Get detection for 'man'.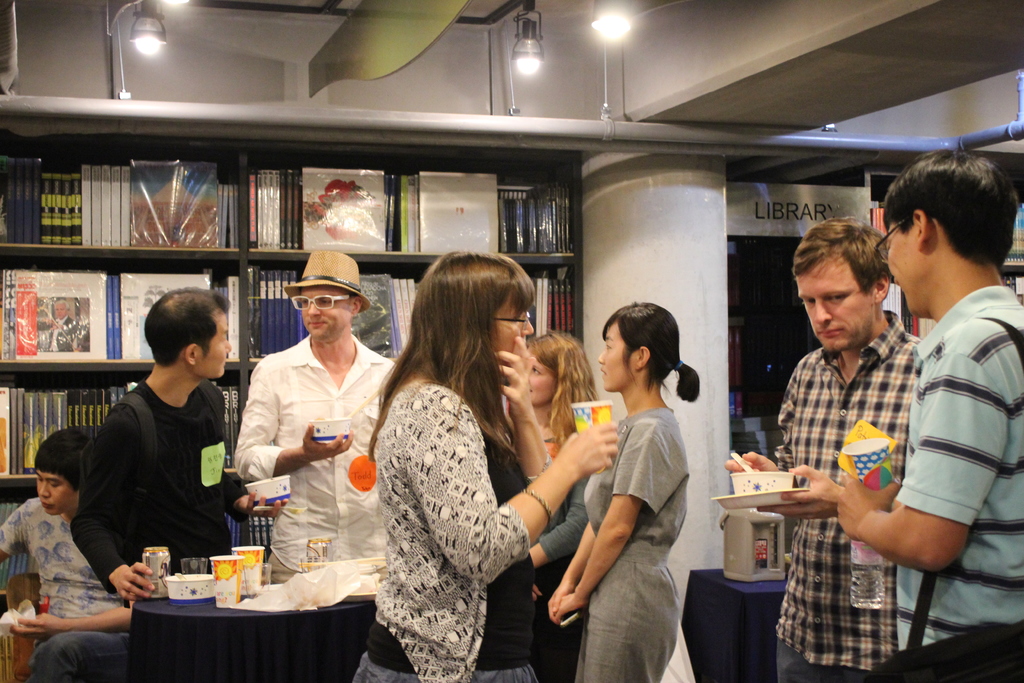
Detection: crop(851, 113, 1022, 669).
